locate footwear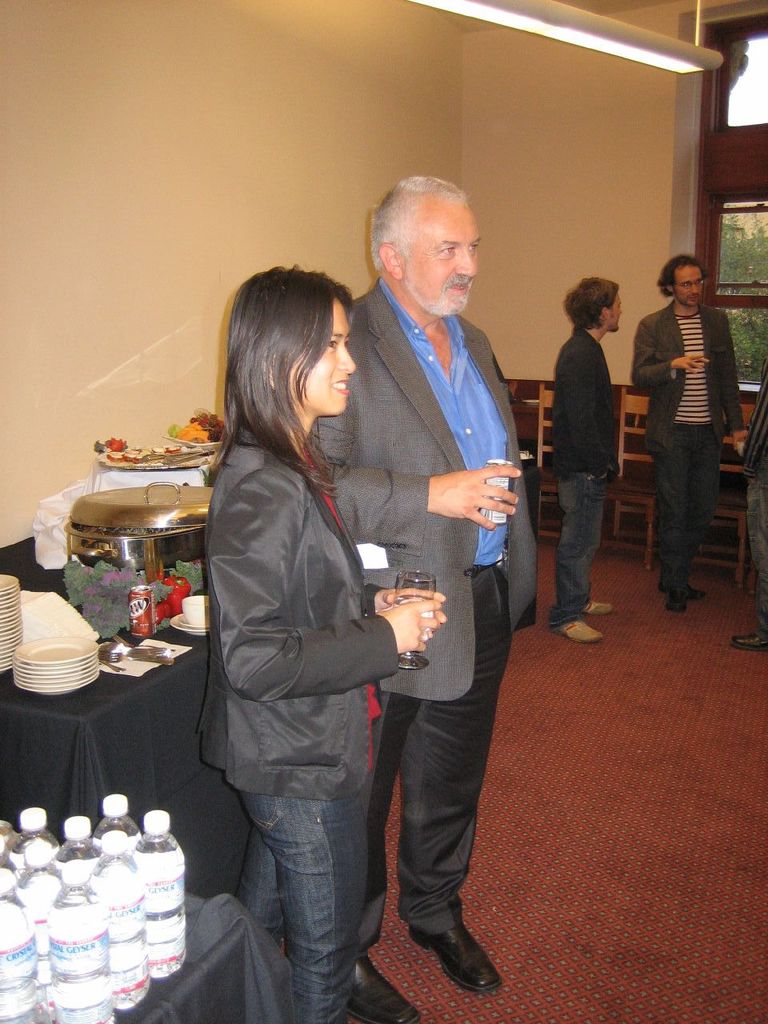
l=582, t=598, r=612, b=617
